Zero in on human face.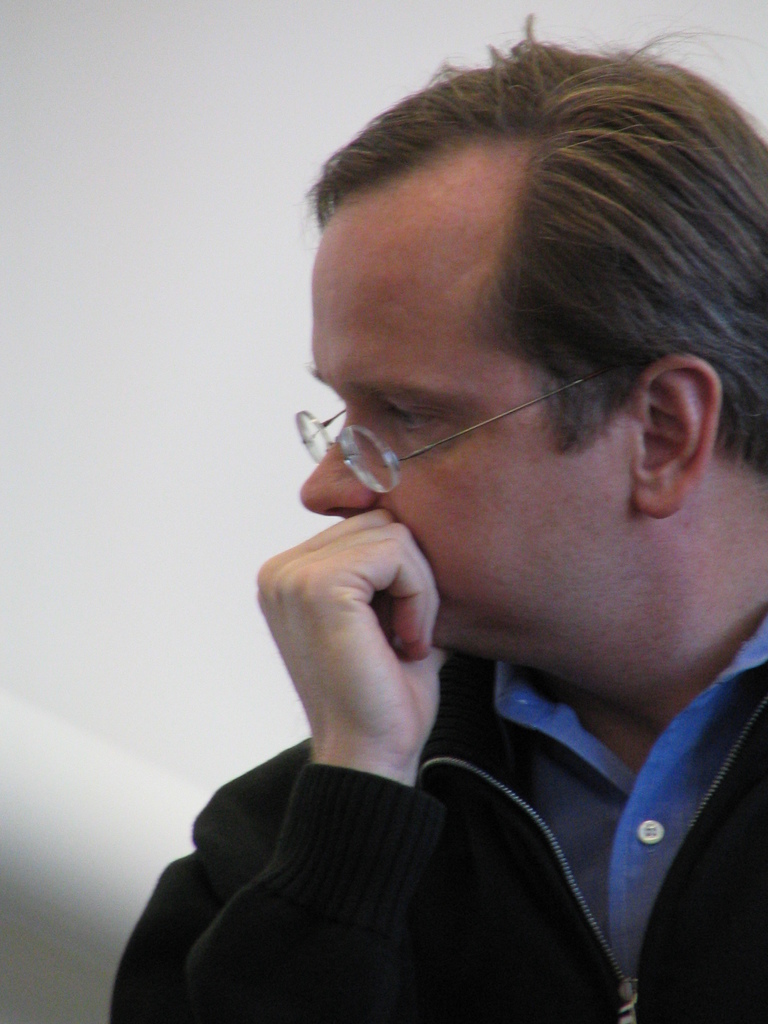
Zeroed in: BBox(307, 142, 622, 652).
